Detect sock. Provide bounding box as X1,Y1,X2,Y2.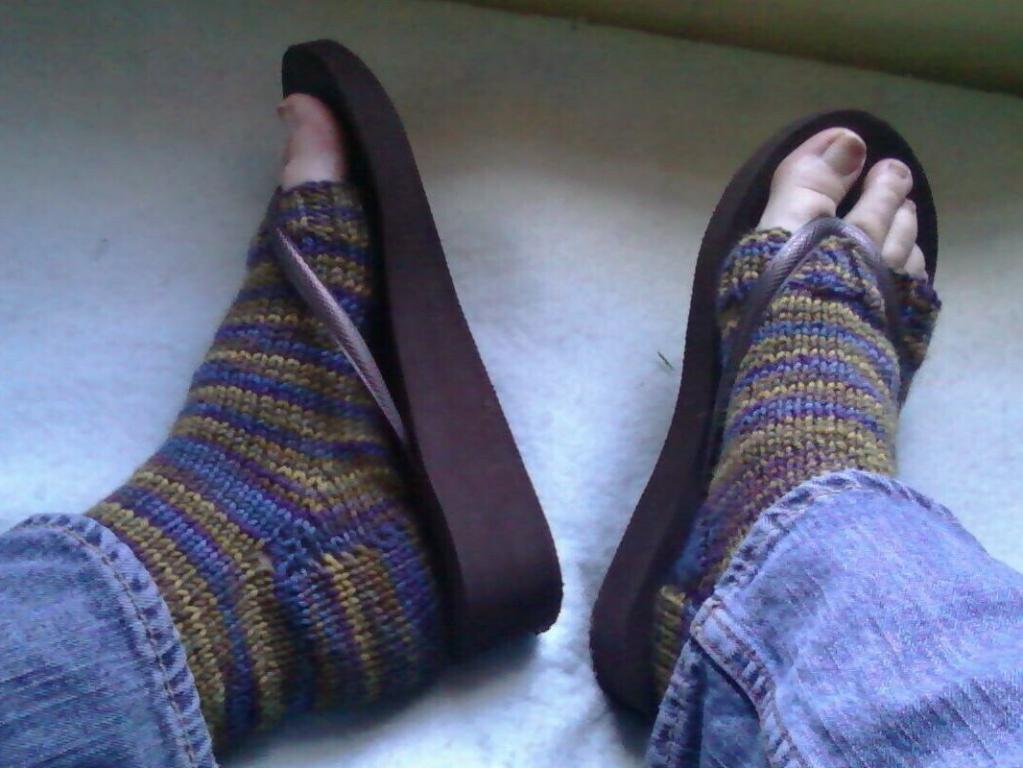
649,226,940,696.
